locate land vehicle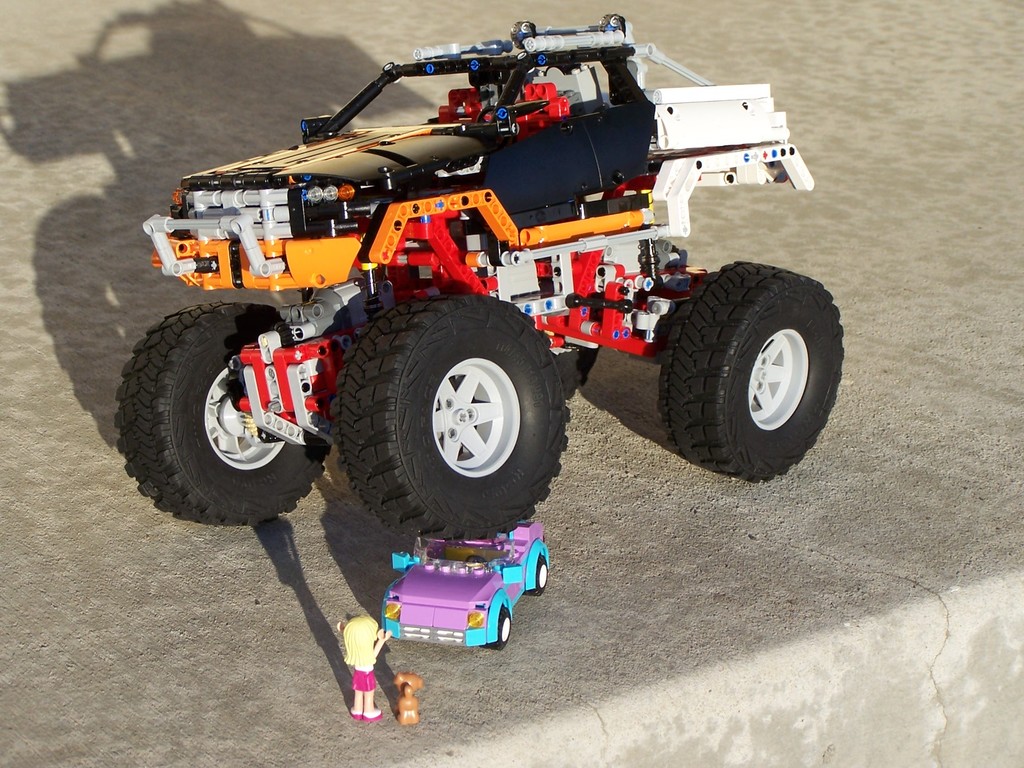
{"left": 382, "top": 519, "right": 547, "bottom": 649}
